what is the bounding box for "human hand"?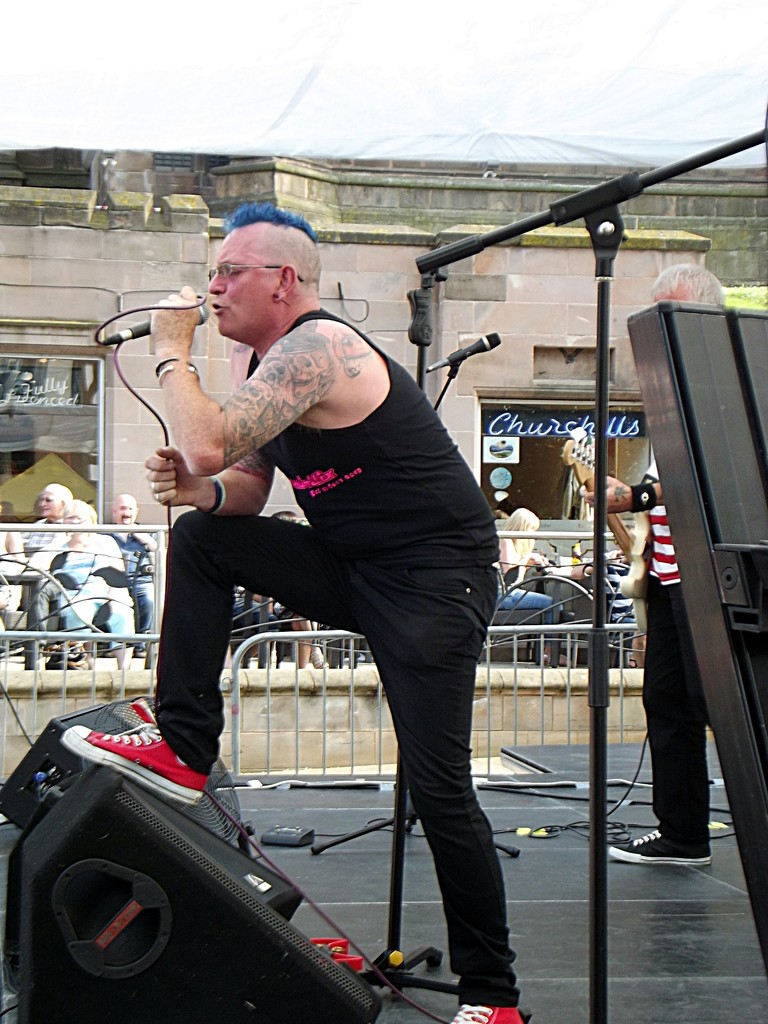
x1=150 y1=285 x2=202 y2=346.
